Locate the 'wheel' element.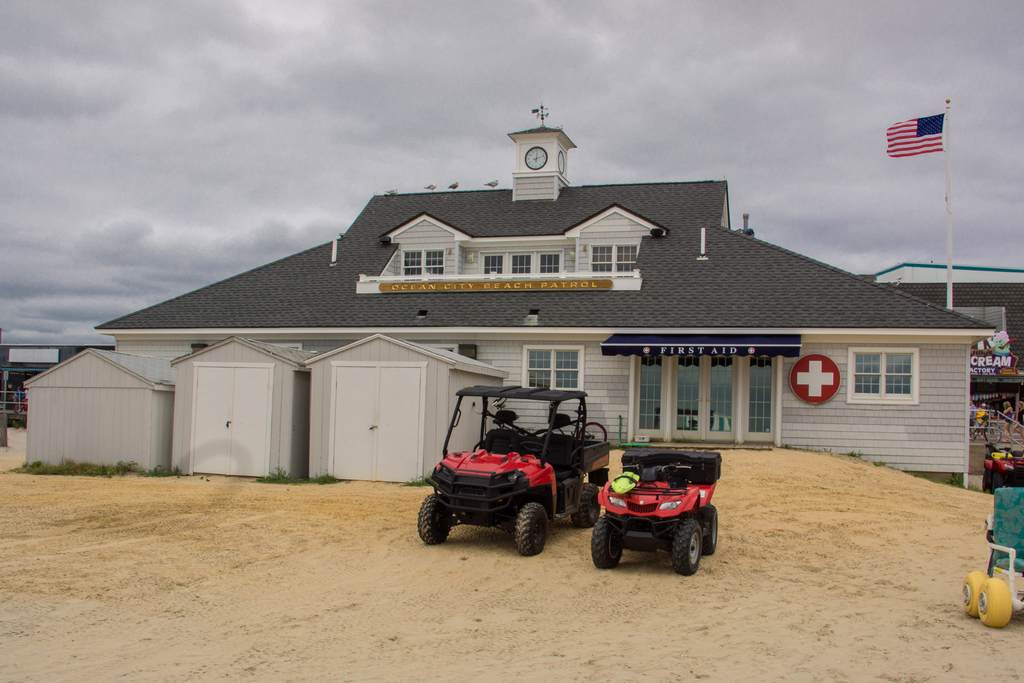
Element bbox: rect(516, 502, 552, 555).
